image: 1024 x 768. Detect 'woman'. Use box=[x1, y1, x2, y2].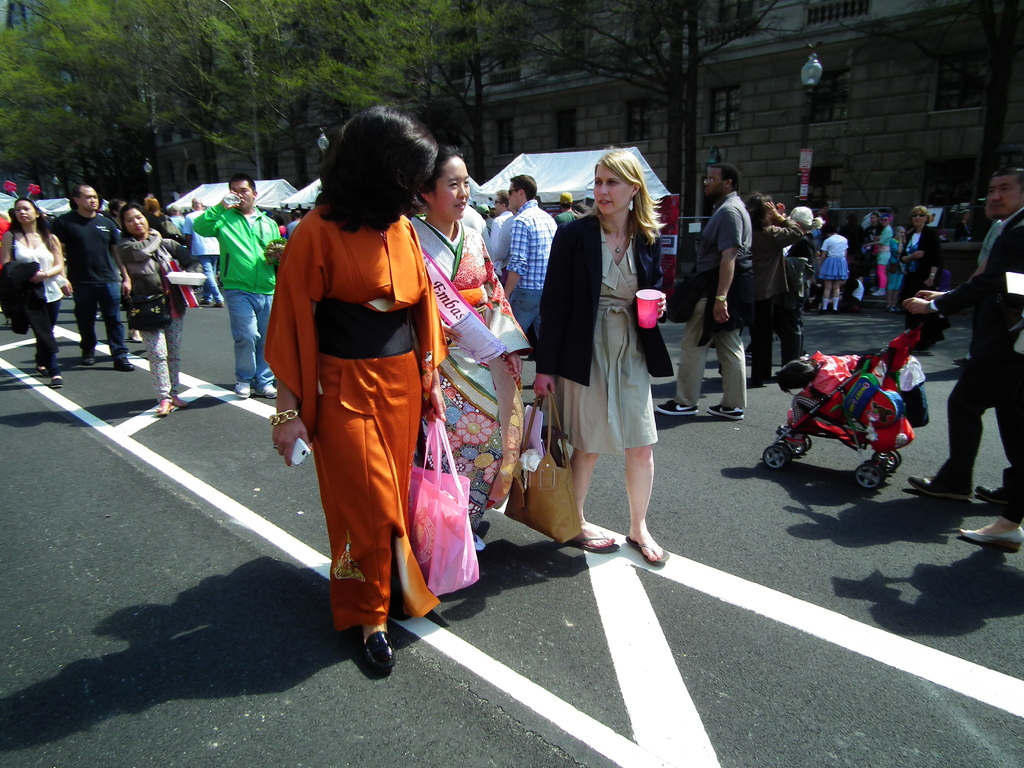
box=[412, 153, 532, 556].
